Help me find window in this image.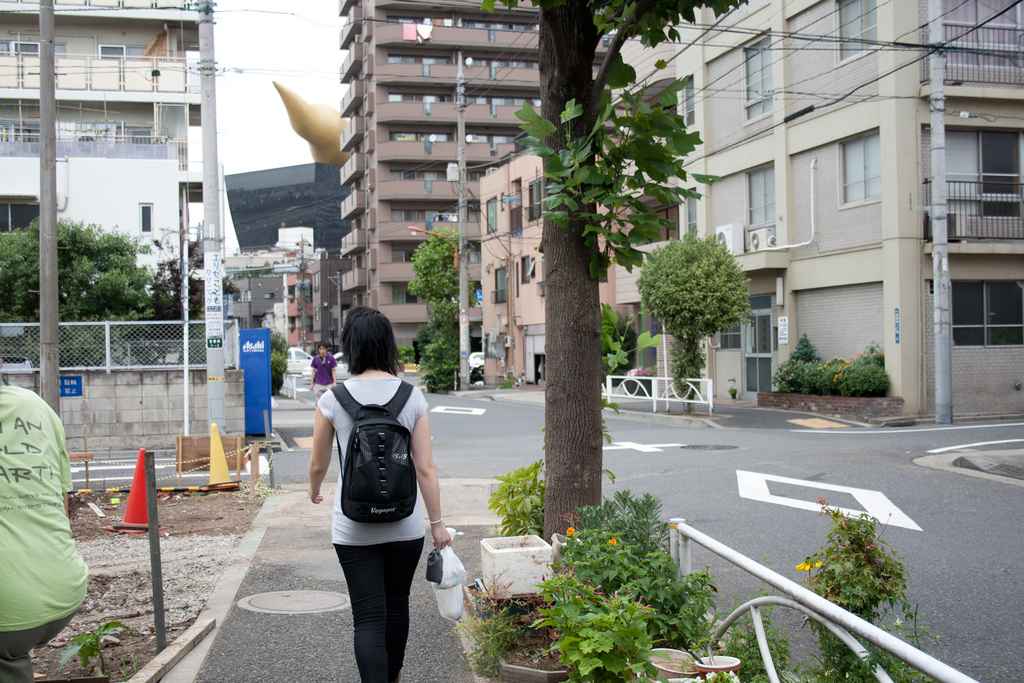
Found it: <bbox>12, 42, 39, 56</bbox>.
